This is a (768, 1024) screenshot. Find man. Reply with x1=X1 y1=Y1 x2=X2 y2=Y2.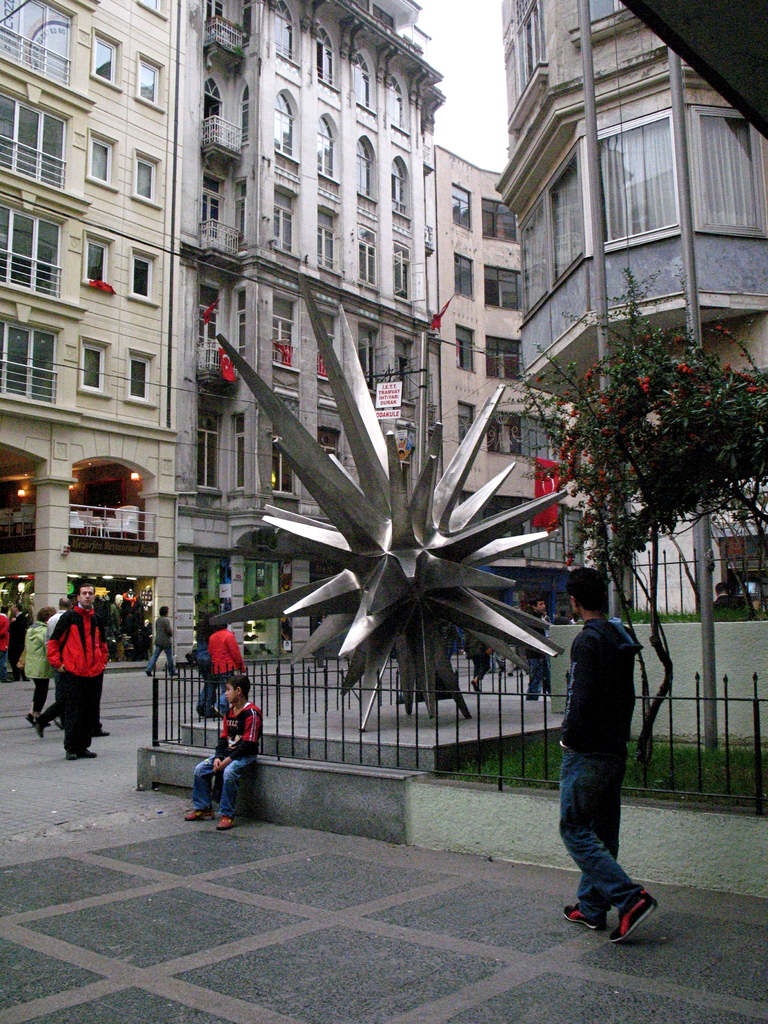
x1=525 y1=596 x2=551 y2=699.
